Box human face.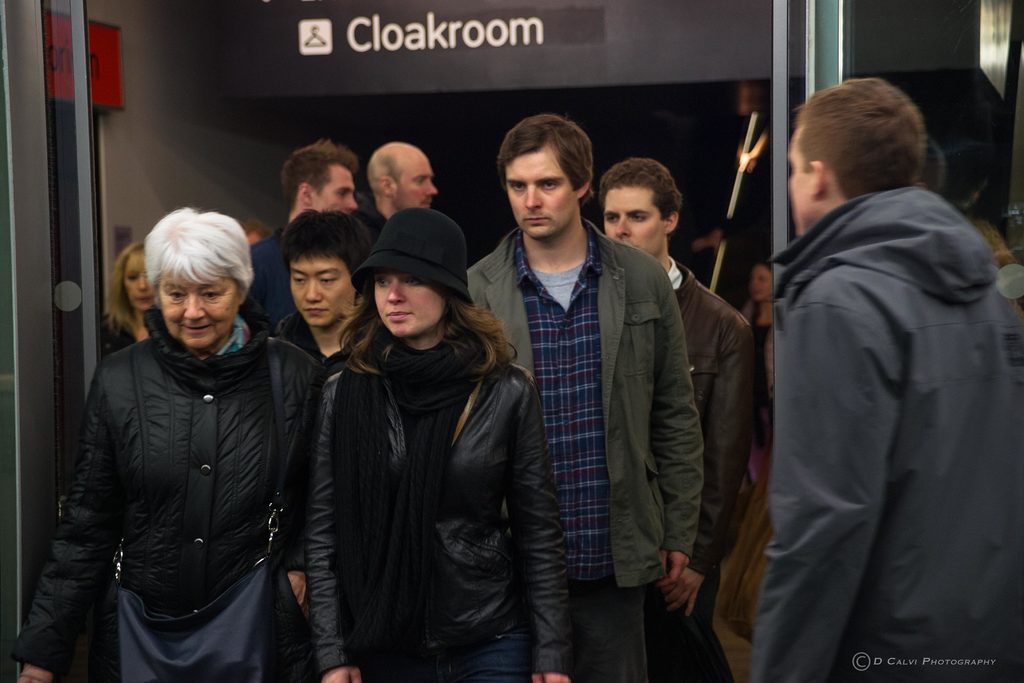
<box>402,152,437,208</box>.
